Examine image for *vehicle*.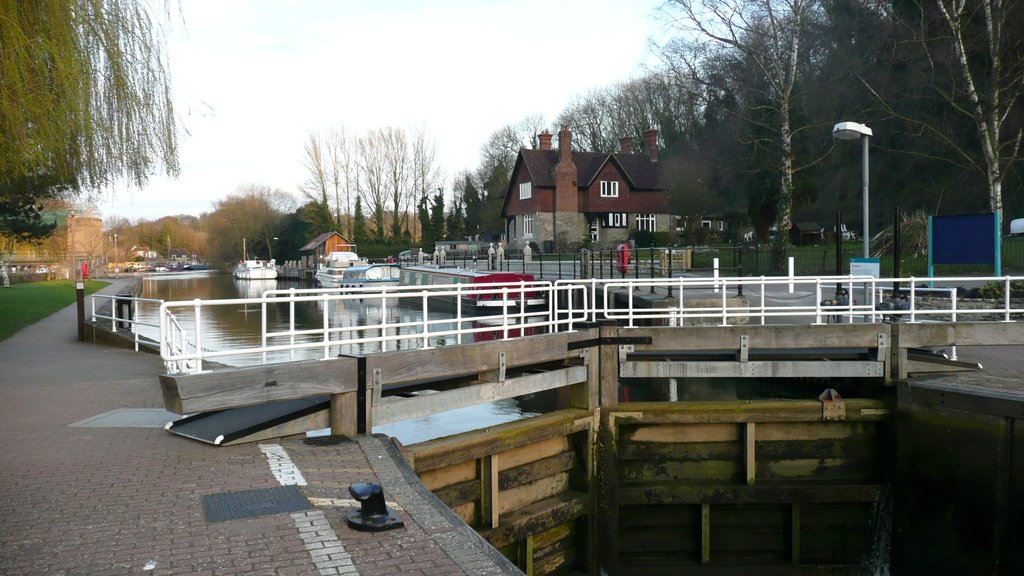
Examination result: left=234, top=237, right=278, bottom=278.
